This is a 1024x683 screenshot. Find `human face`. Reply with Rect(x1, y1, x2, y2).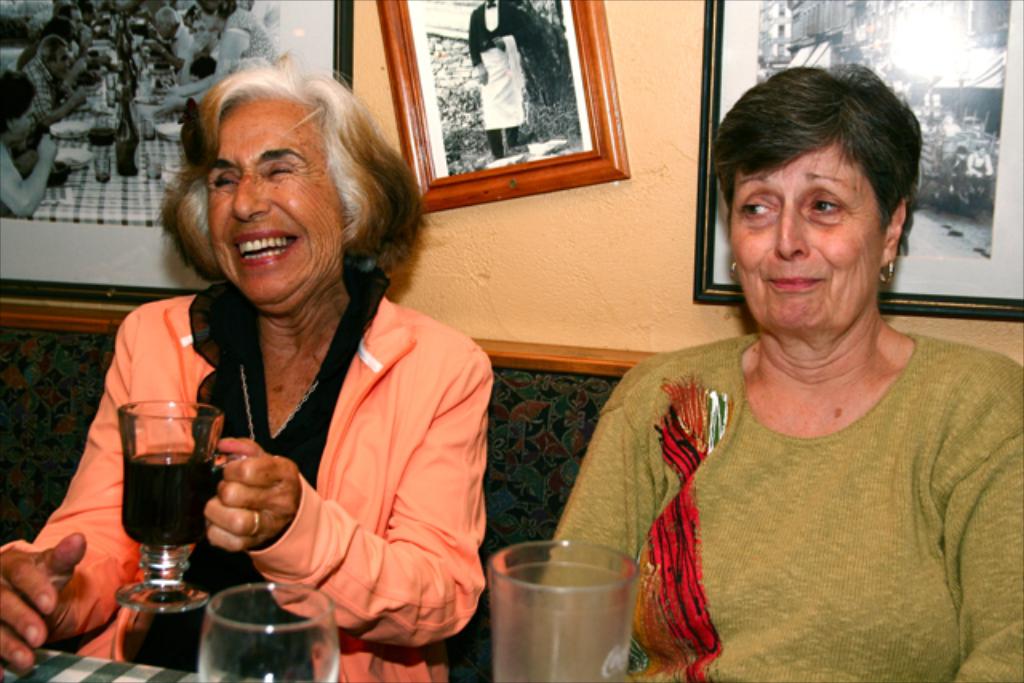
Rect(205, 94, 357, 298).
